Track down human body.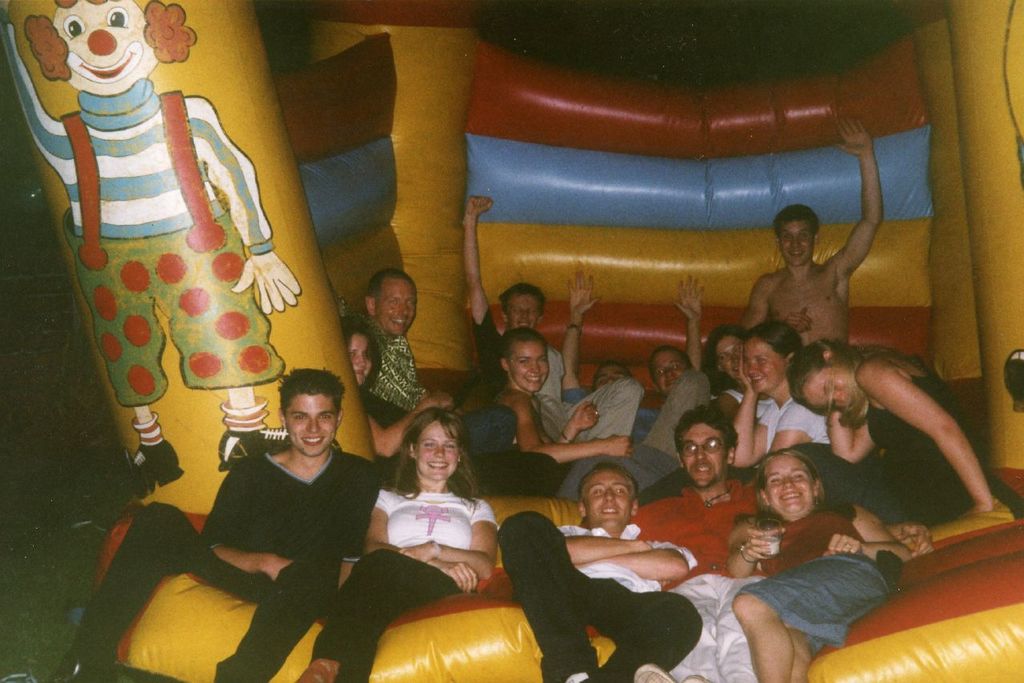
Tracked to select_region(642, 270, 730, 477).
